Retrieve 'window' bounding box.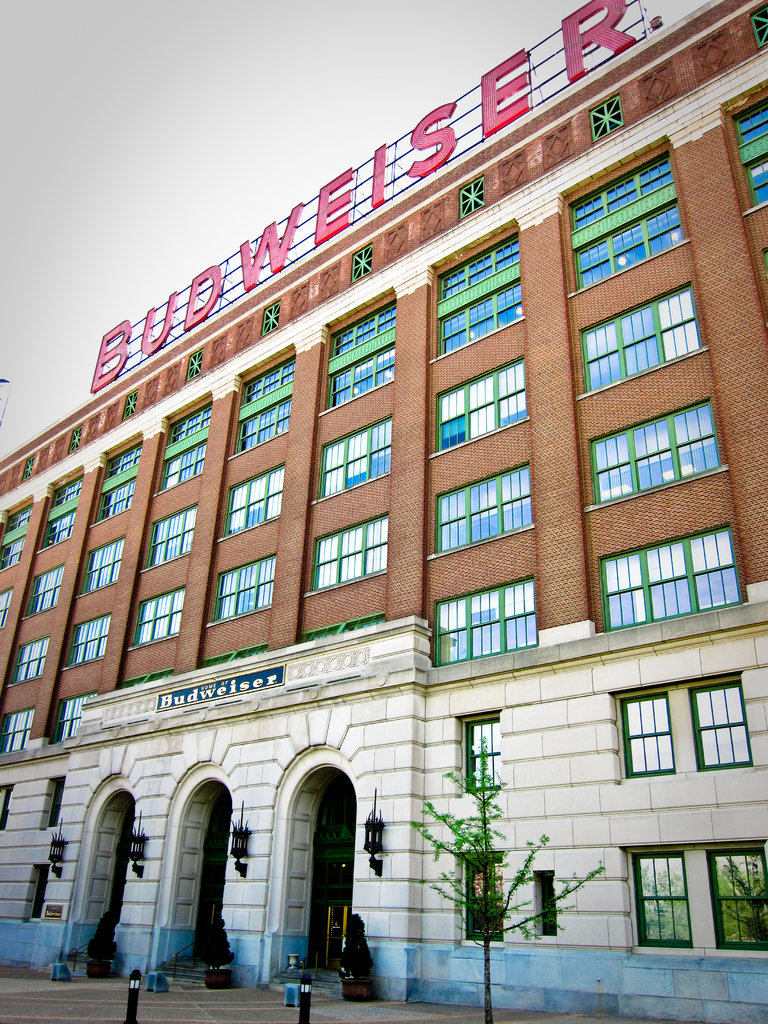
Bounding box: (436, 356, 529, 458).
